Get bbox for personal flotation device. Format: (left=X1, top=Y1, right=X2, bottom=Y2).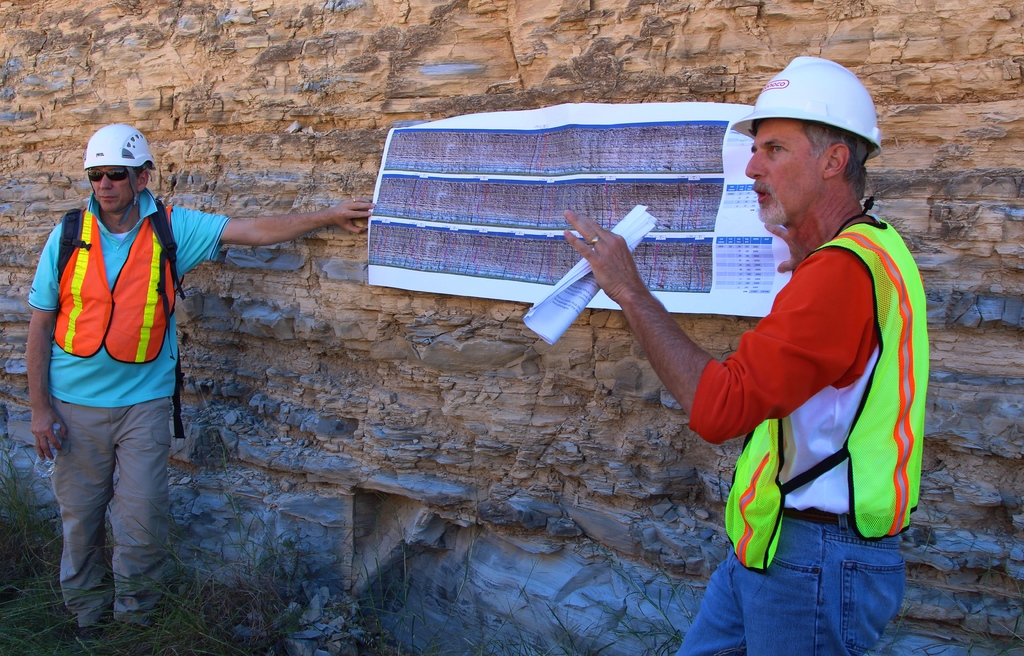
(left=57, top=198, right=182, bottom=365).
